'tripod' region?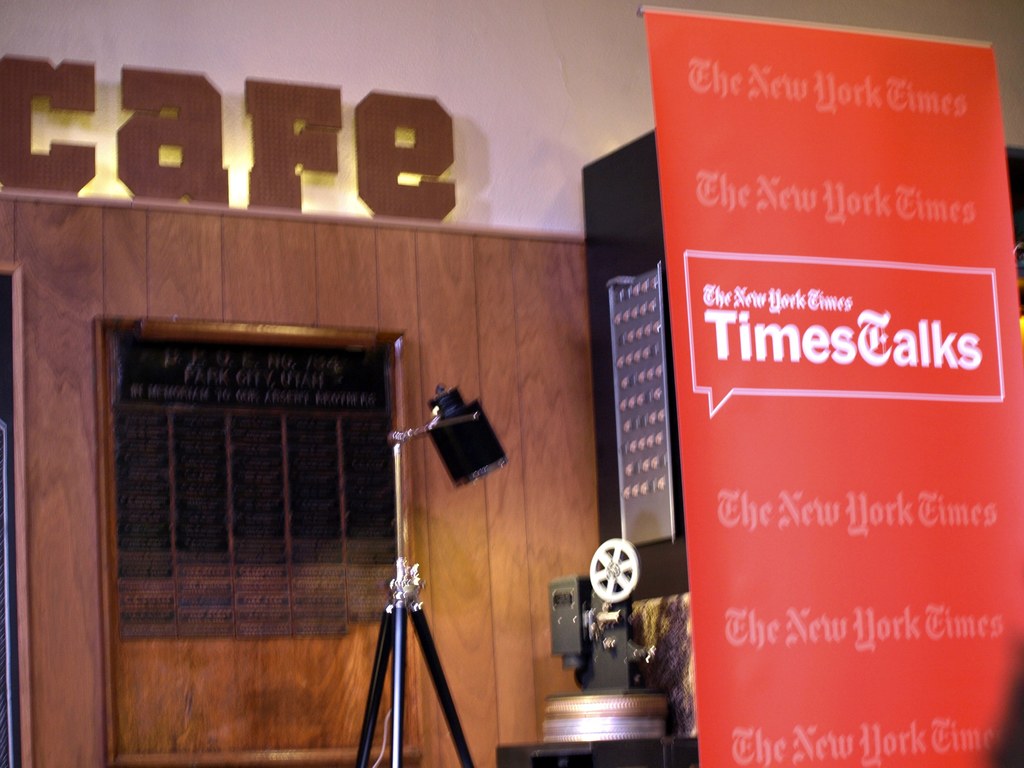
{"left": 347, "top": 531, "right": 472, "bottom": 767}
